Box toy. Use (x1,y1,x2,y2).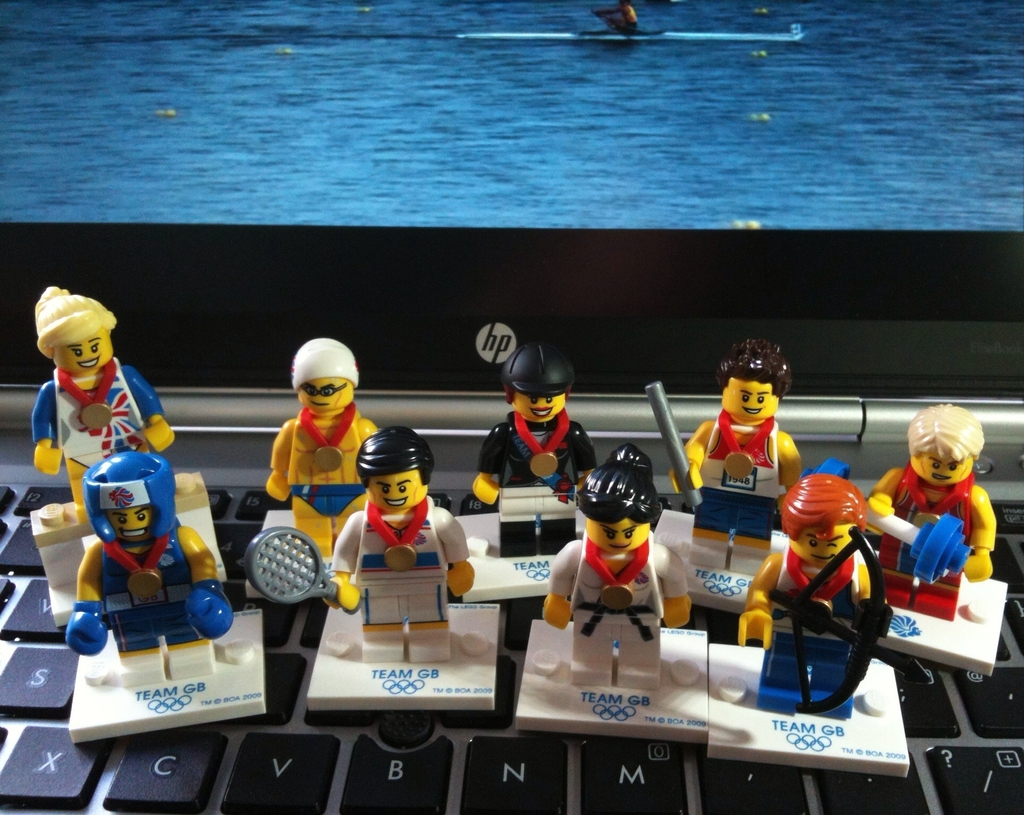
(545,444,691,678).
